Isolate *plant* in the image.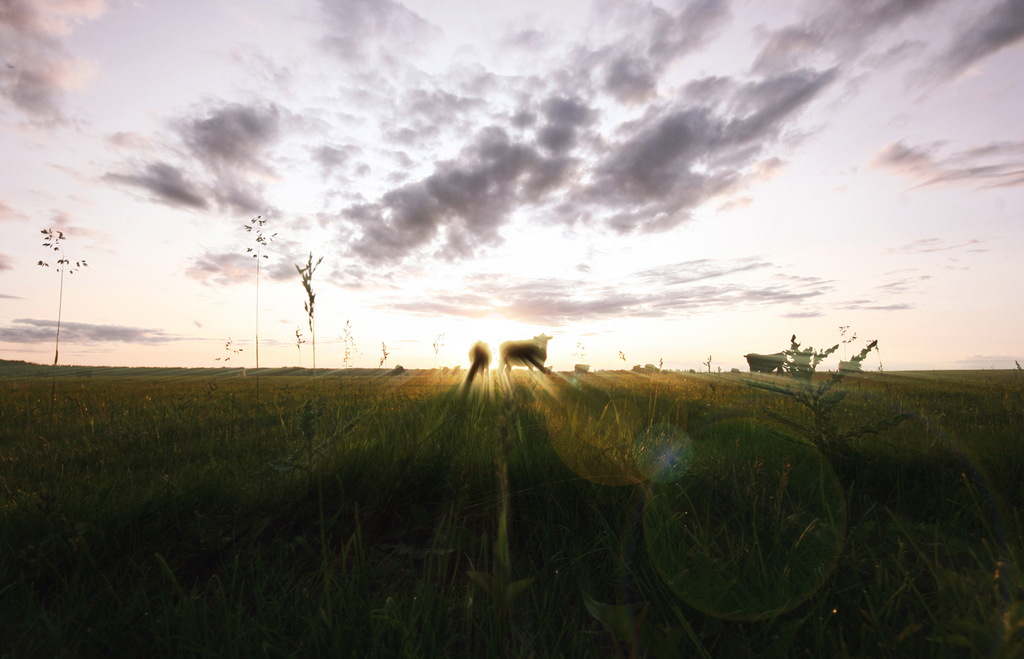
Isolated region: {"x1": 429, "y1": 334, "x2": 446, "y2": 371}.
